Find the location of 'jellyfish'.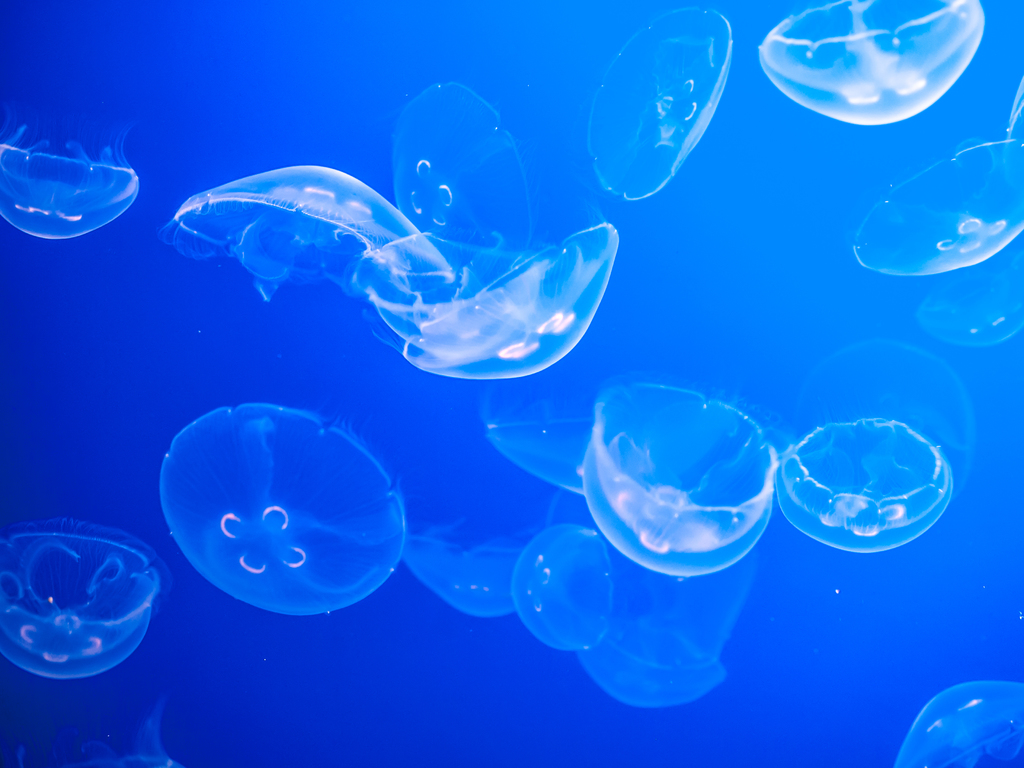
Location: [x1=161, y1=161, x2=454, y2=303].
